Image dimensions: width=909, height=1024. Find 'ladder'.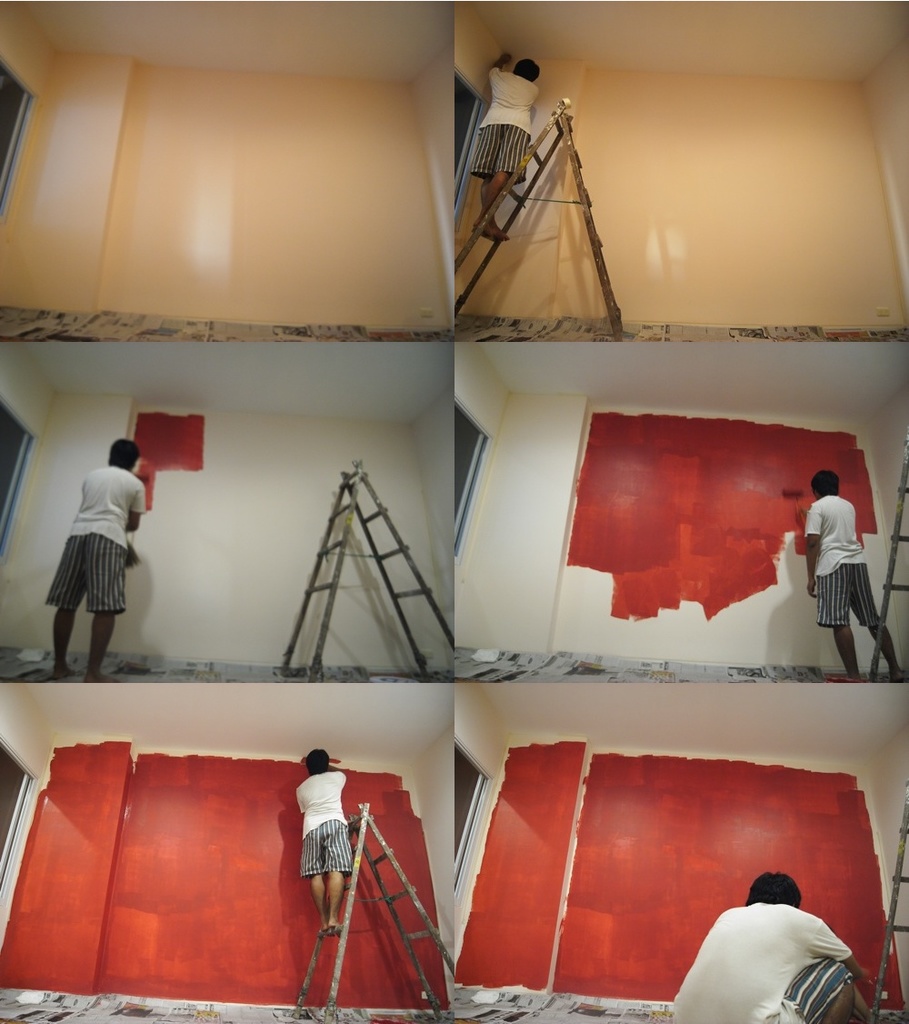
[x1=453, y1=95, x2=629, y2=344].
